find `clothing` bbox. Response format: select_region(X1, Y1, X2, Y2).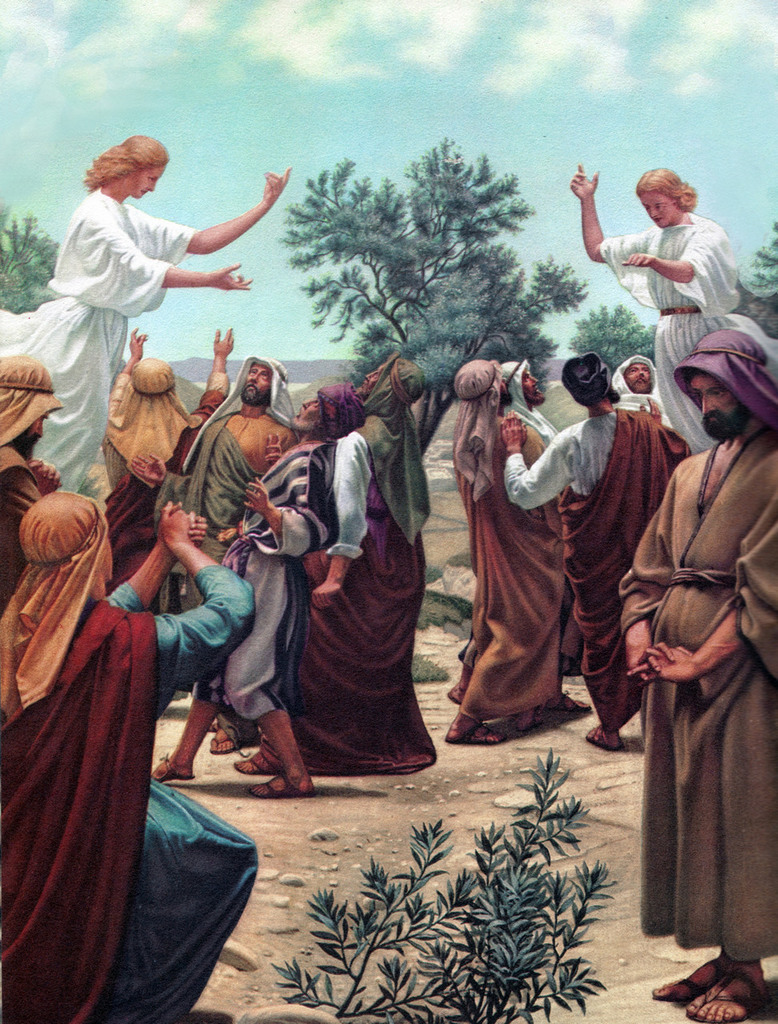
select_region(0, 494, 257, 1023).
